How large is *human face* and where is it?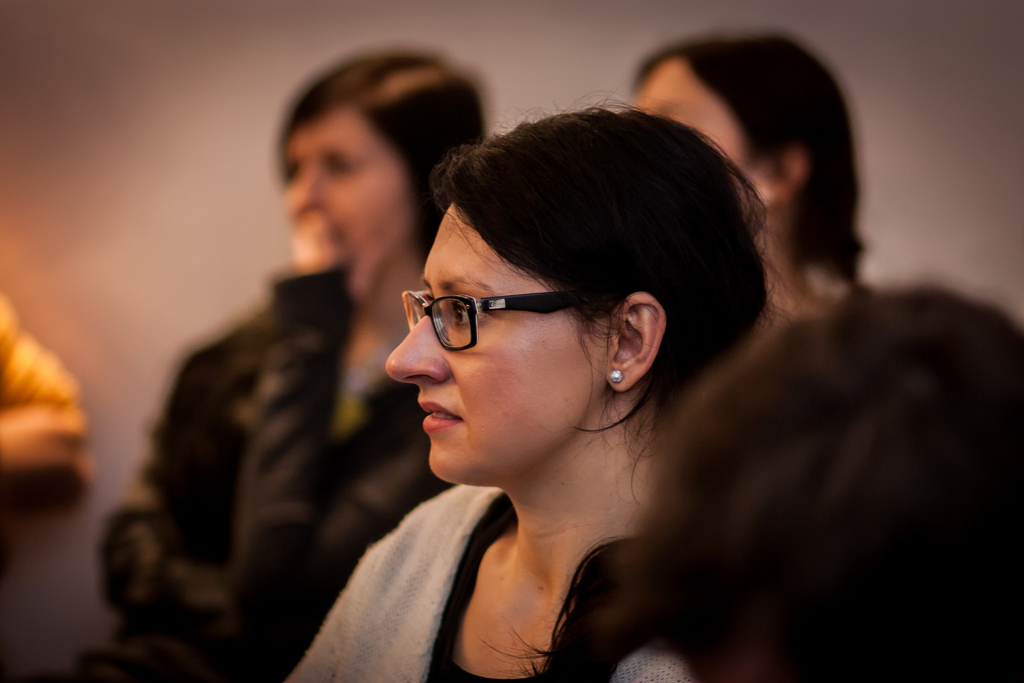
Bounding box: box(383, 194, 610, 484).
